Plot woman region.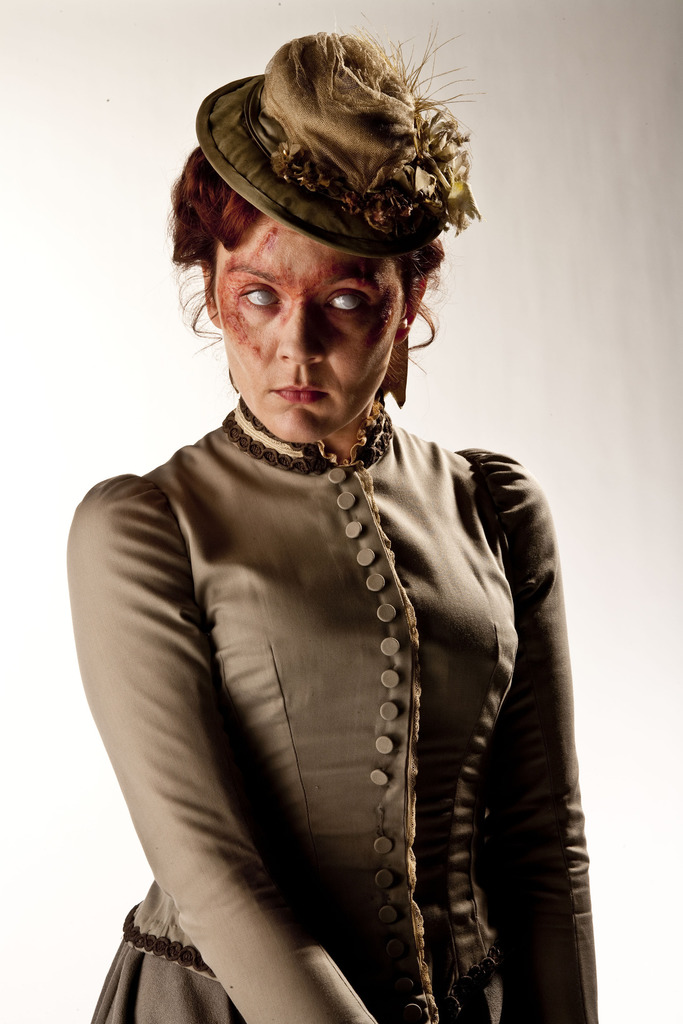
Plotted at region(59, 18, 599, 1023).
